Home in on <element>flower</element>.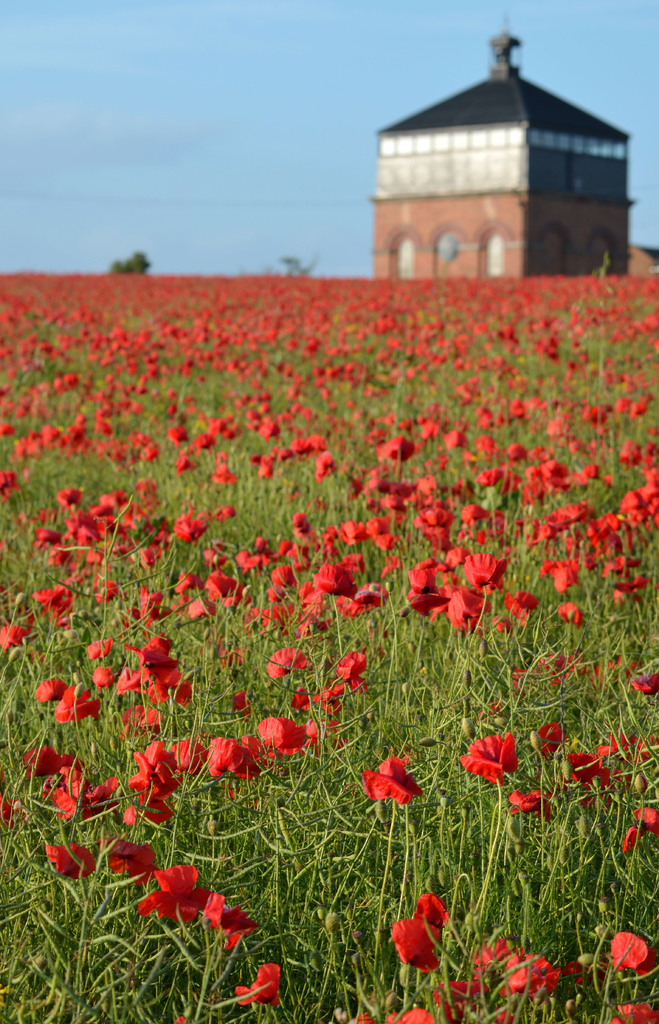
Homed in at <box>100,830,156,879</box>.
